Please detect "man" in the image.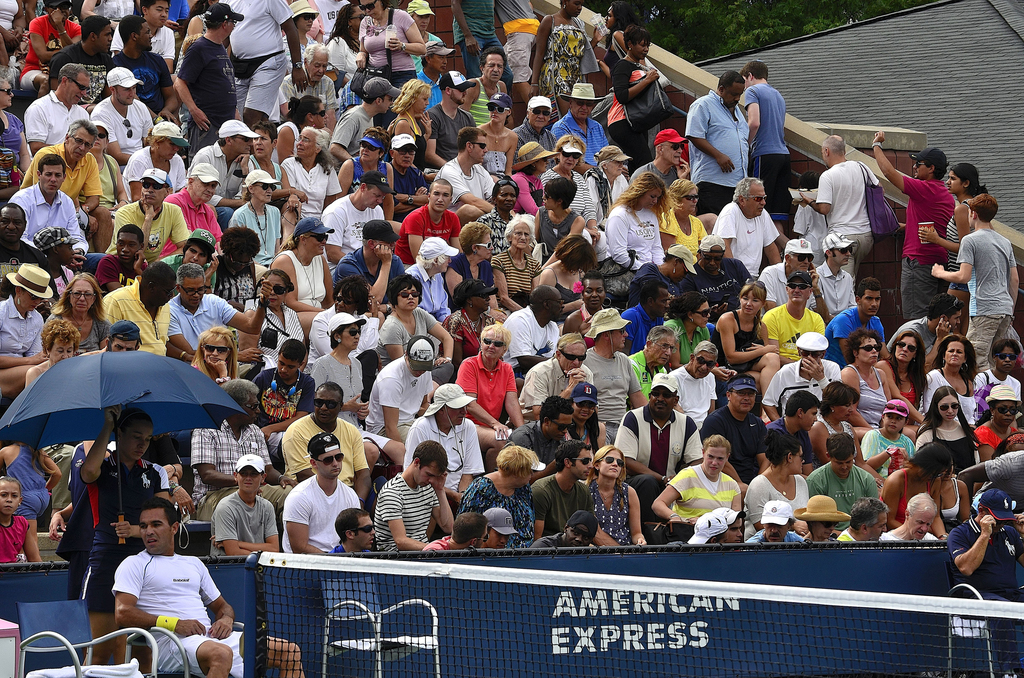
[266, 42, 339, 140].
